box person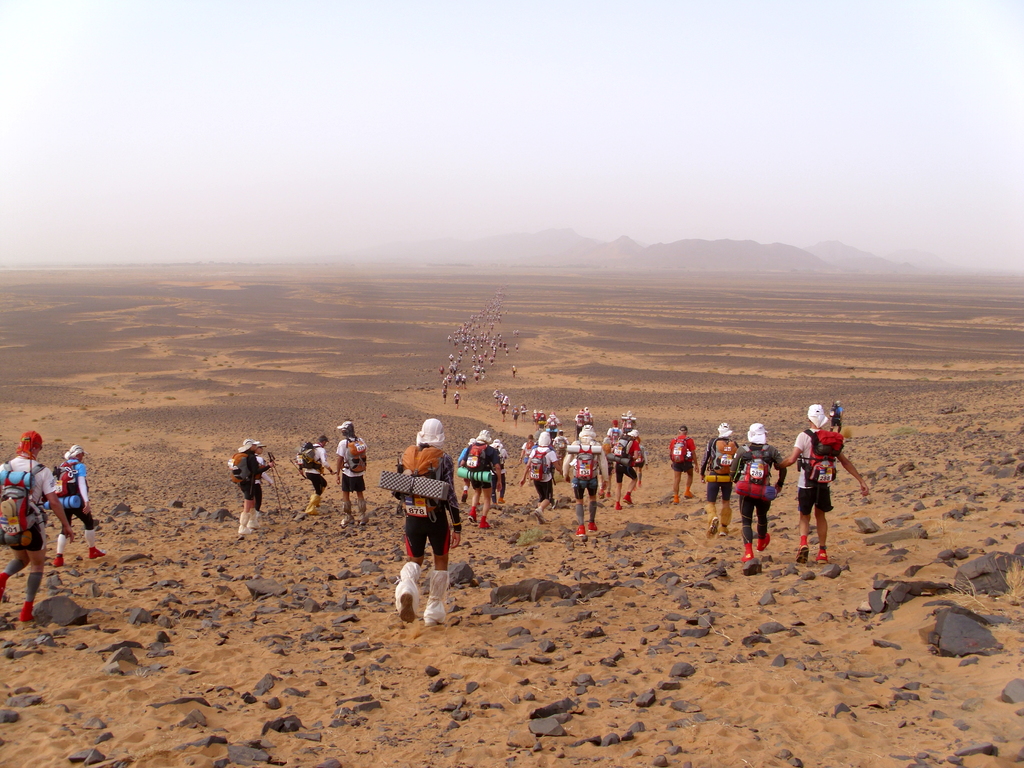
pyautogui.locateOnScreen(792, 403, 863, 569)
